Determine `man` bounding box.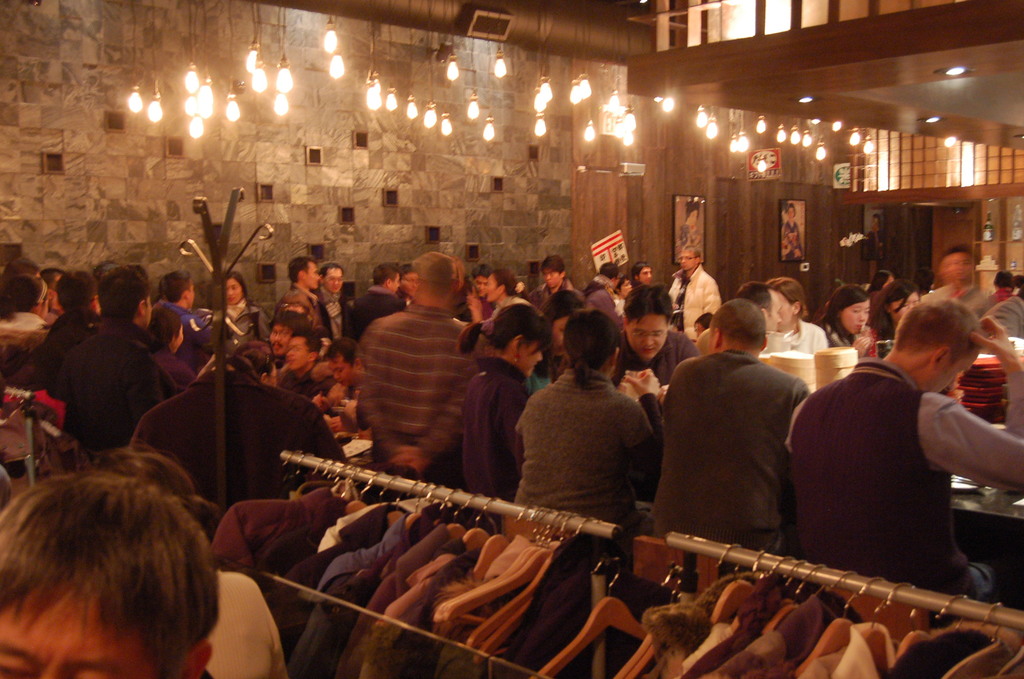
Determined: l=44, t=265, r=173, b=443.
